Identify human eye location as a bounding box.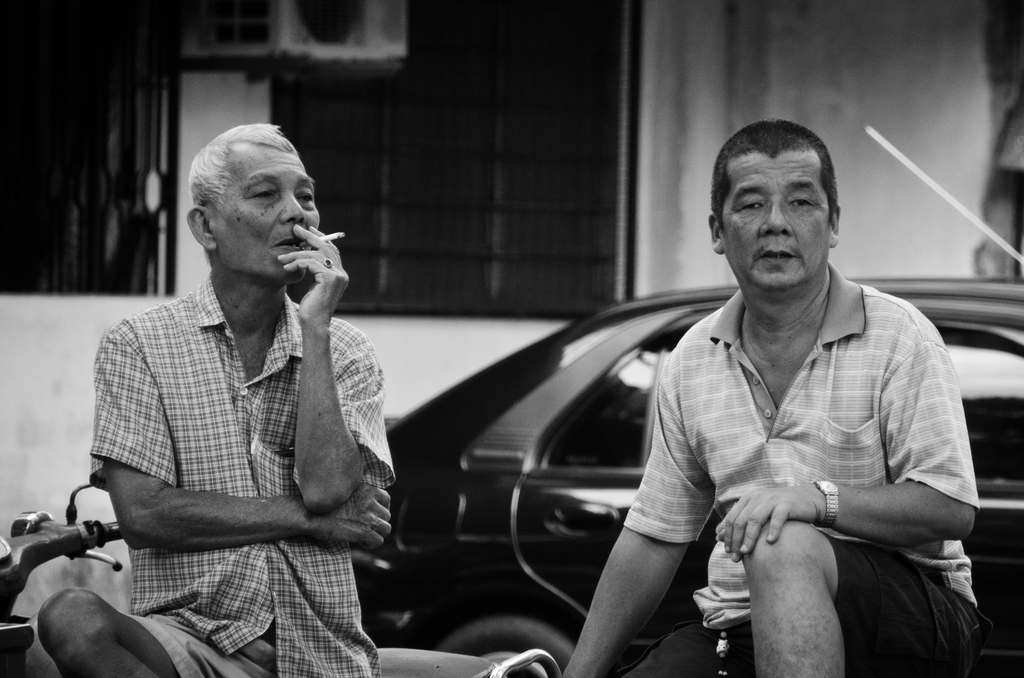
l=295, t=186, r=315, b=204.
